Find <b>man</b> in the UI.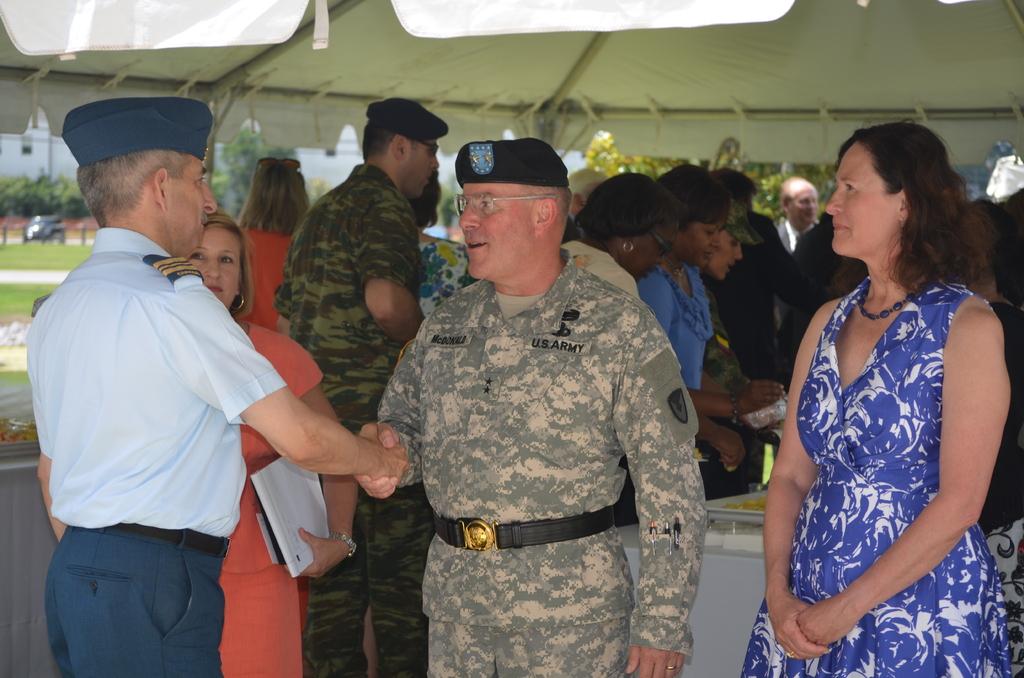
UI element at Rect(355, 138, 709, 677).
